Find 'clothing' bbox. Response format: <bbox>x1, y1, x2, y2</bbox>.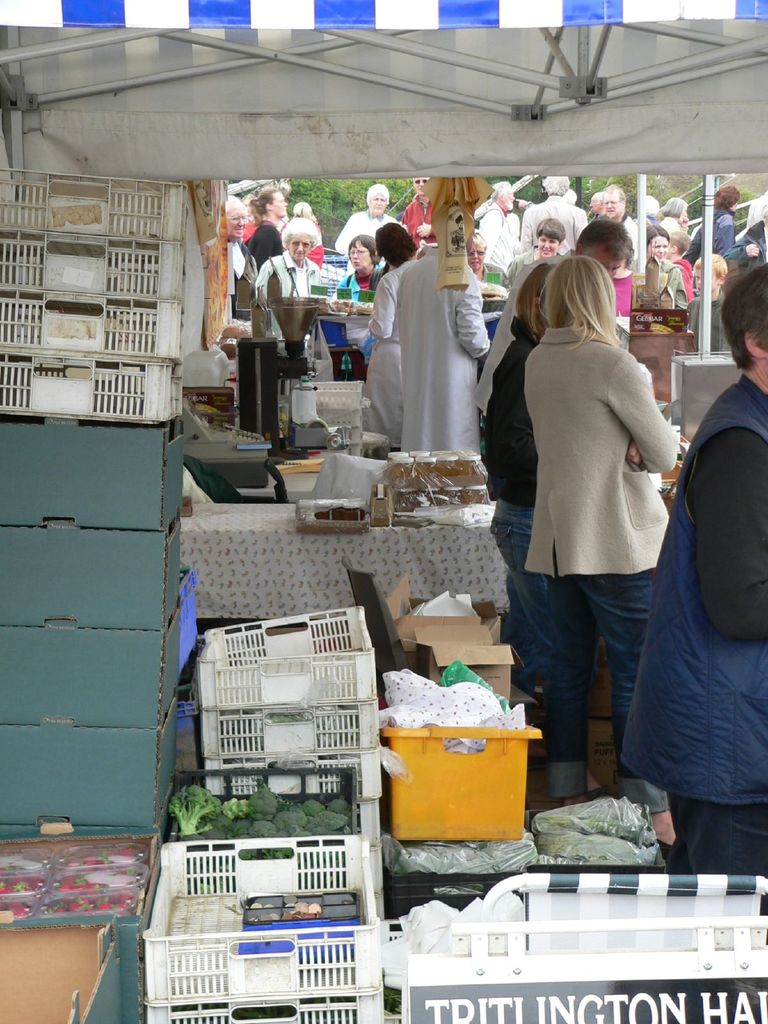
<bbox>662, 220, 683, 241</bbox>.
